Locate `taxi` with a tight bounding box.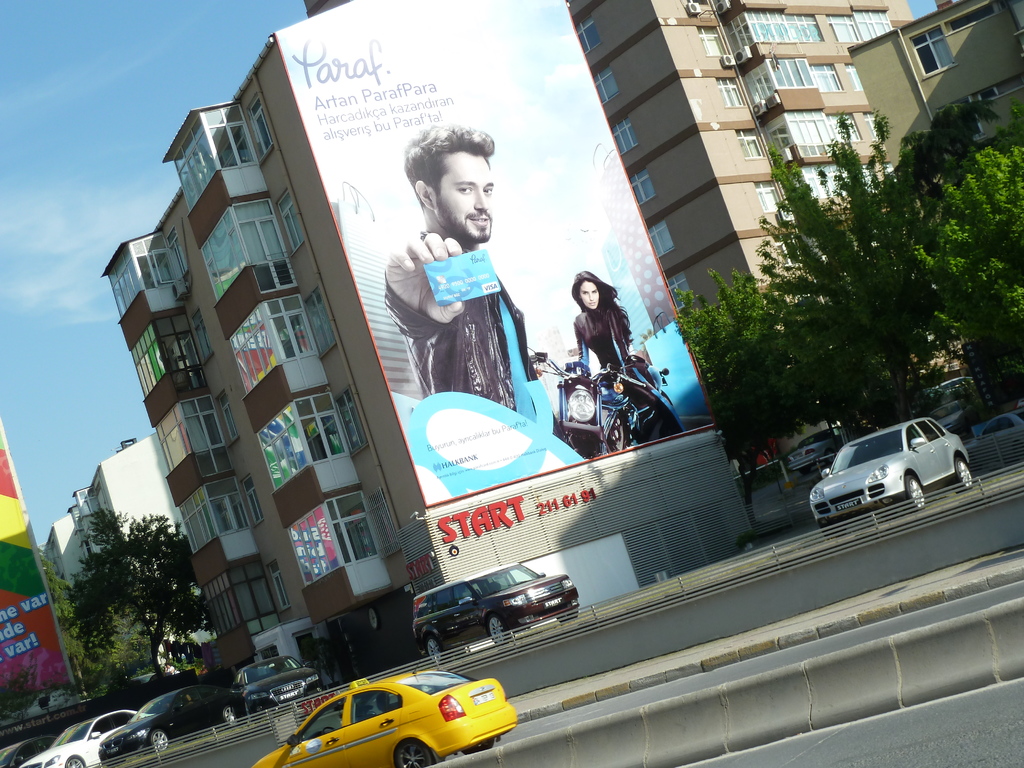
282/671/511/767.
